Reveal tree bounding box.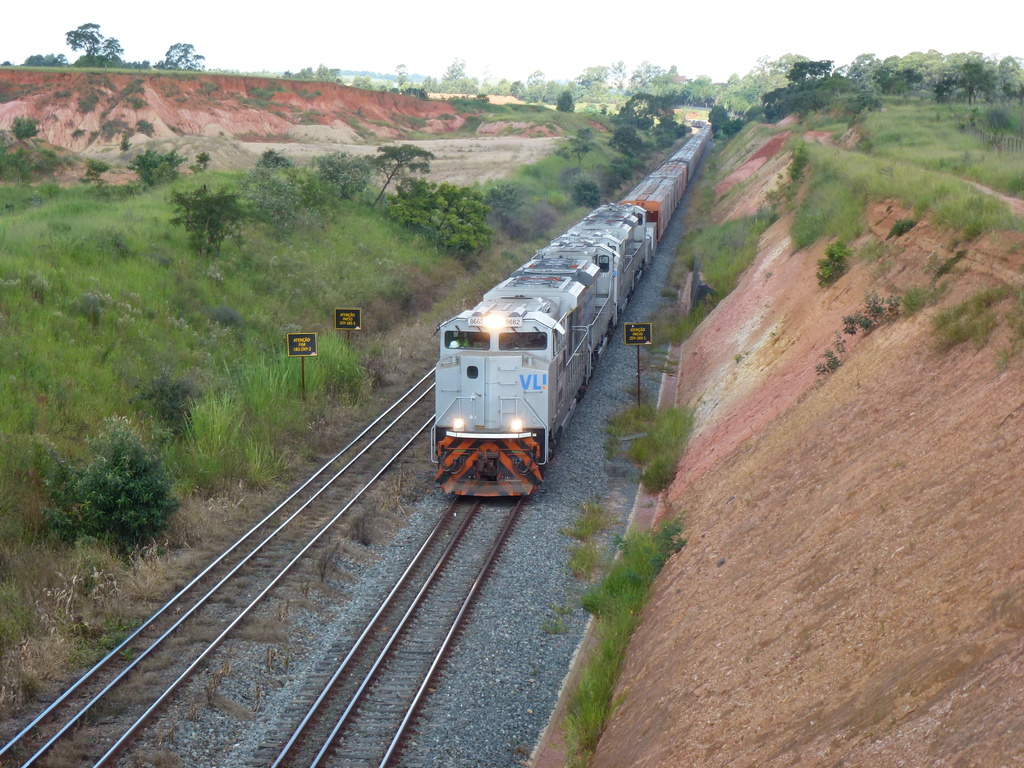
Revealed: 47, 400, 184, 559.
